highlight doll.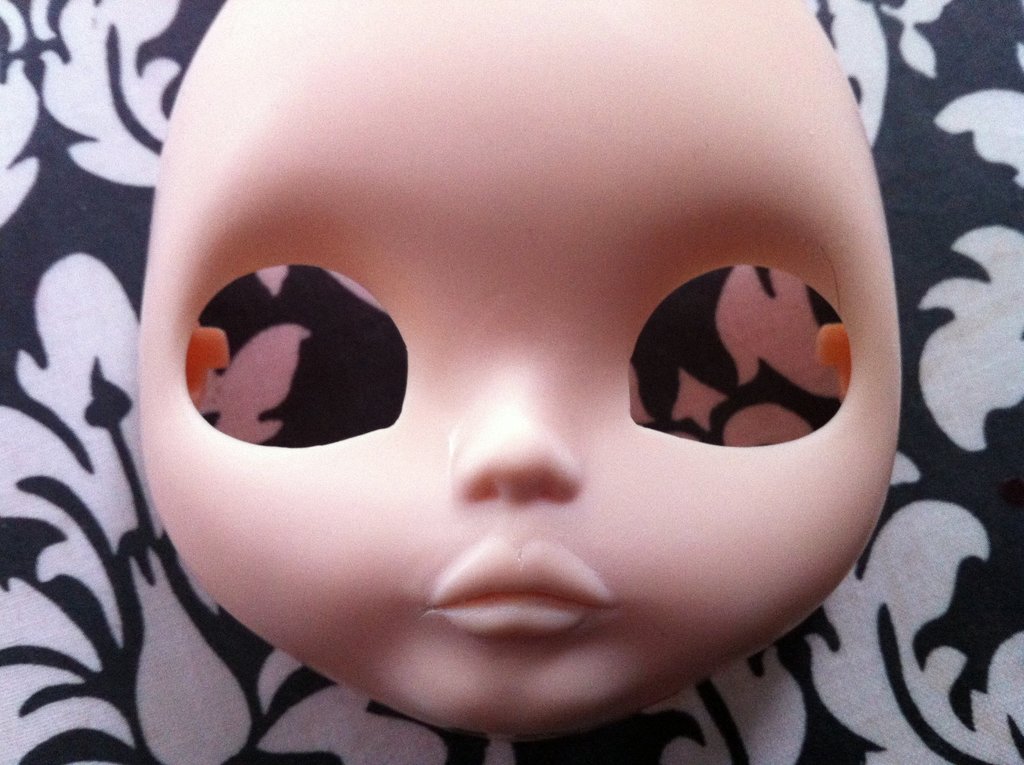
Highlighted region: BBox(30, 75, 900, 708).
